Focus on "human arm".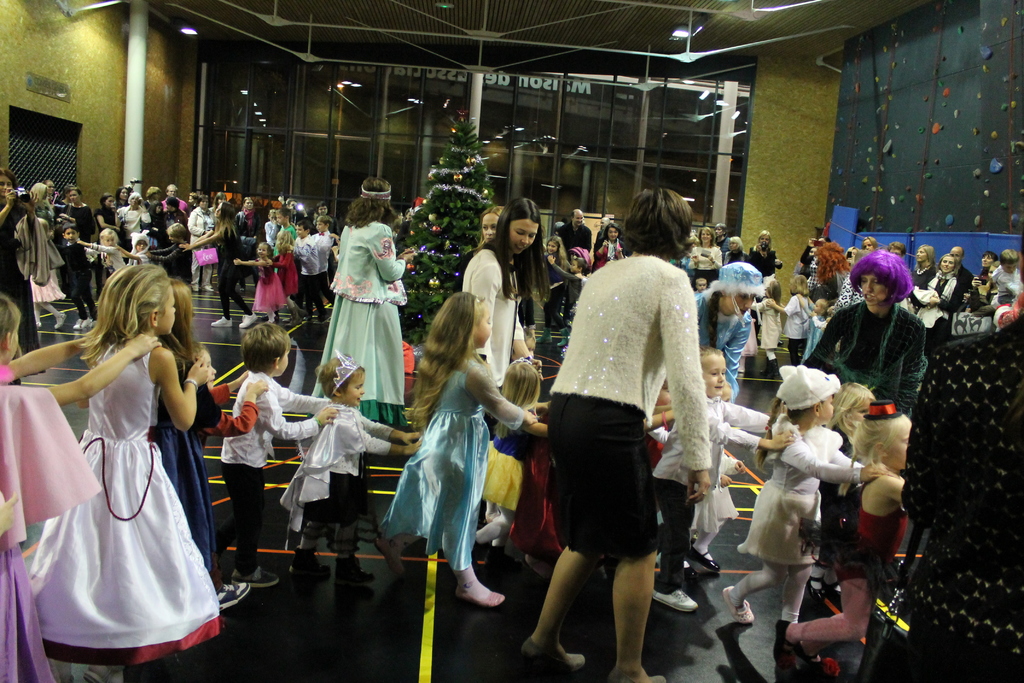
Focused at pyautogui.locateOnScreen(136, 195, 154, 224).
